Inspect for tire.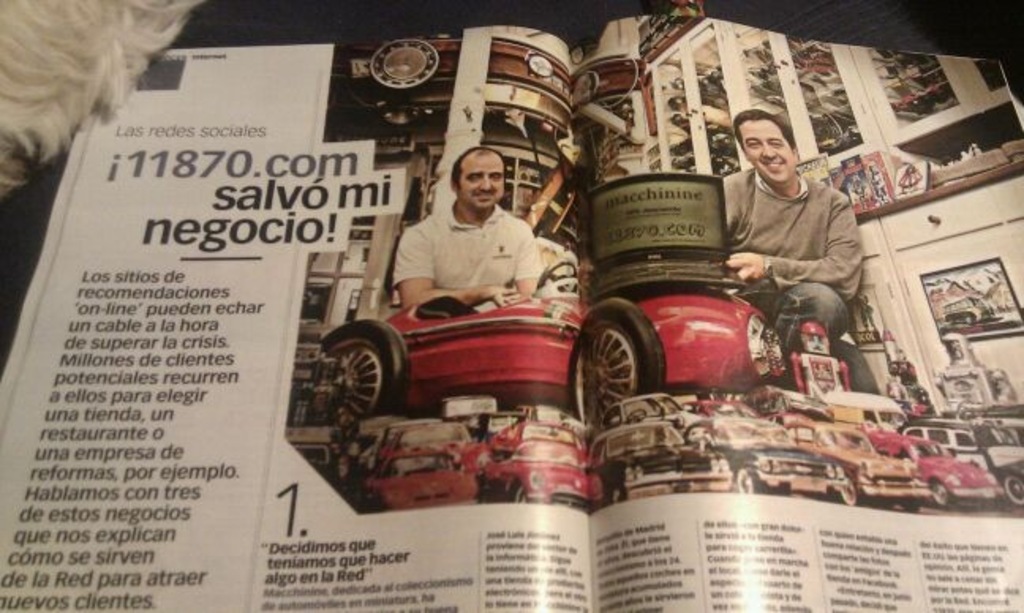
Inspection: 834,468,861,507.
